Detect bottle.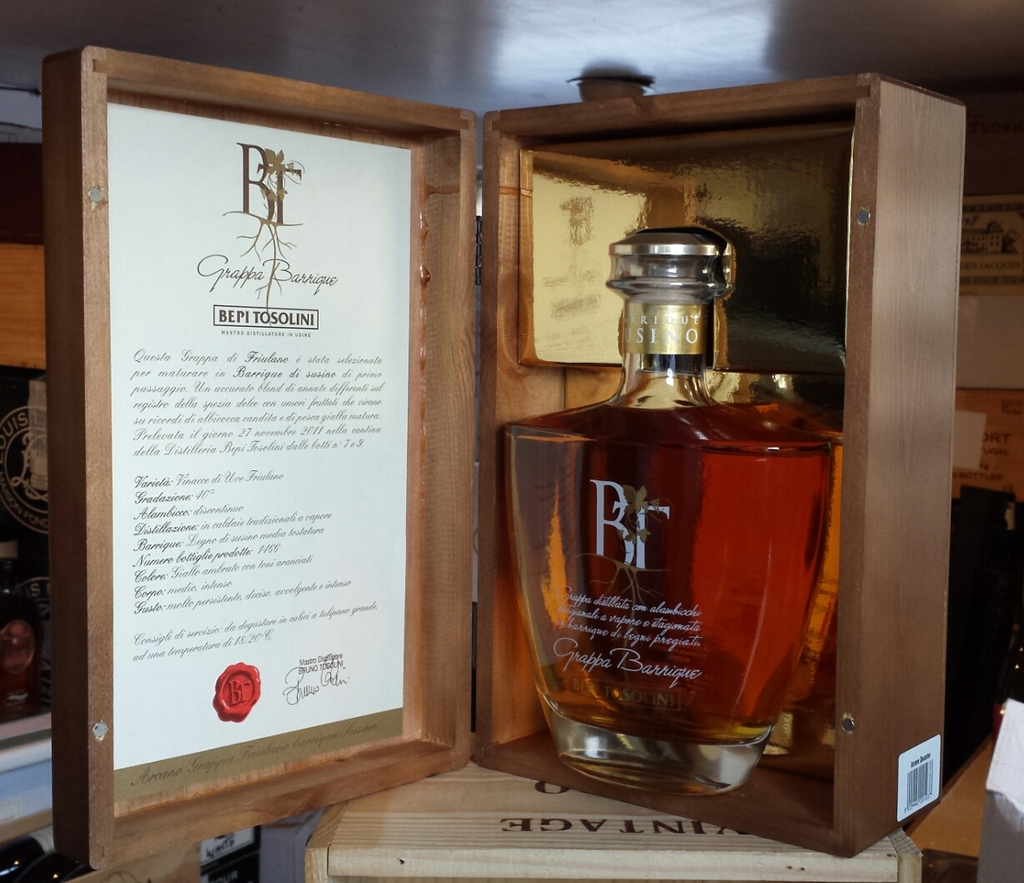
Detected at rect(501, 227, 843, 793).
